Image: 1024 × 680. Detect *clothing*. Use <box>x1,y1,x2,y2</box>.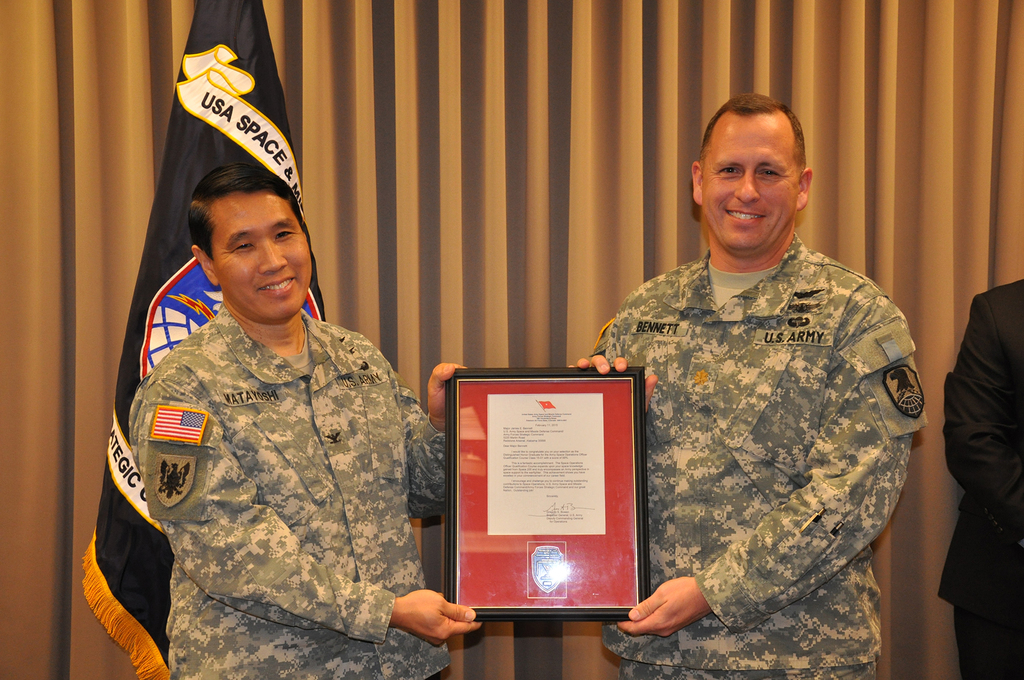
<box>583,235,911,679</box>.
